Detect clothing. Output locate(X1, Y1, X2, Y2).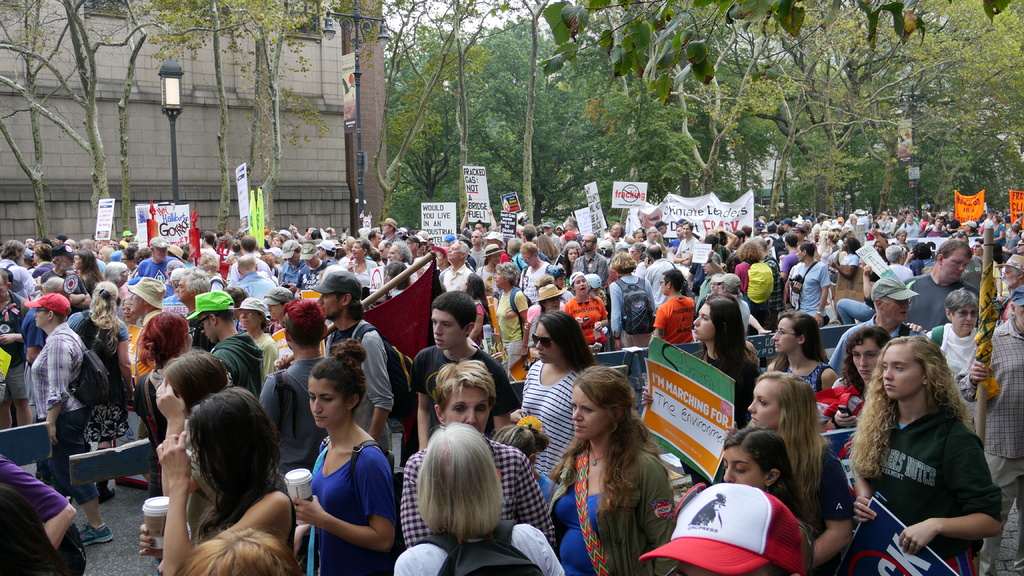
locate(280, 253, 308, 282).
